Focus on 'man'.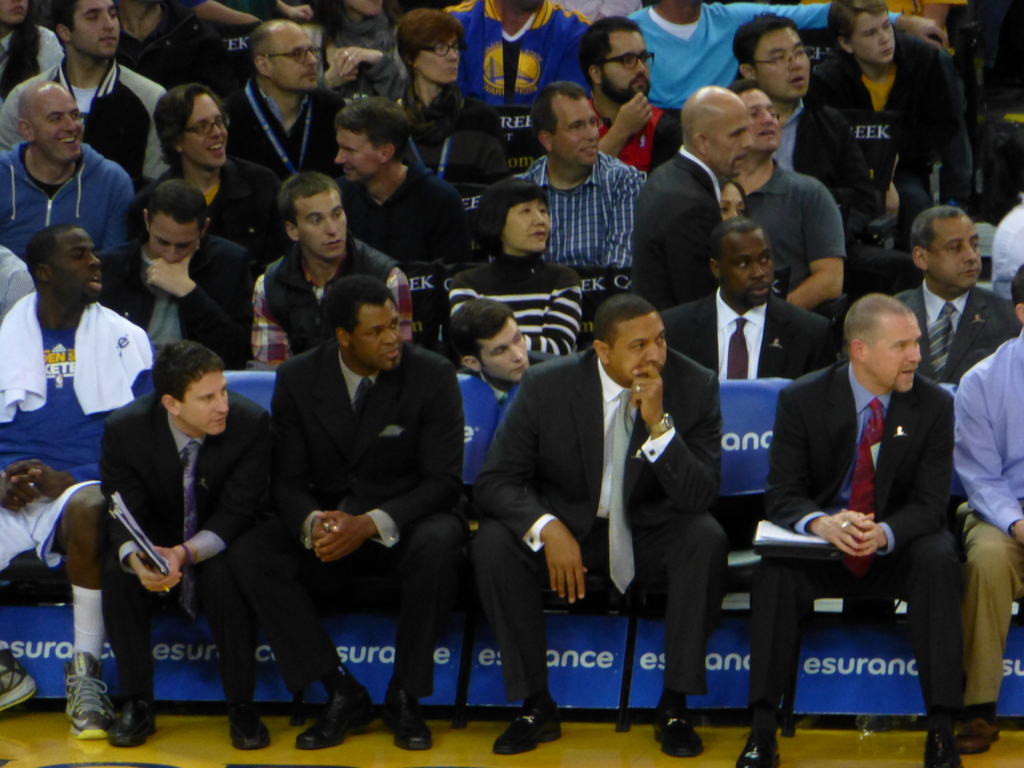
Focused at detection(221, 15, 365, 252).
